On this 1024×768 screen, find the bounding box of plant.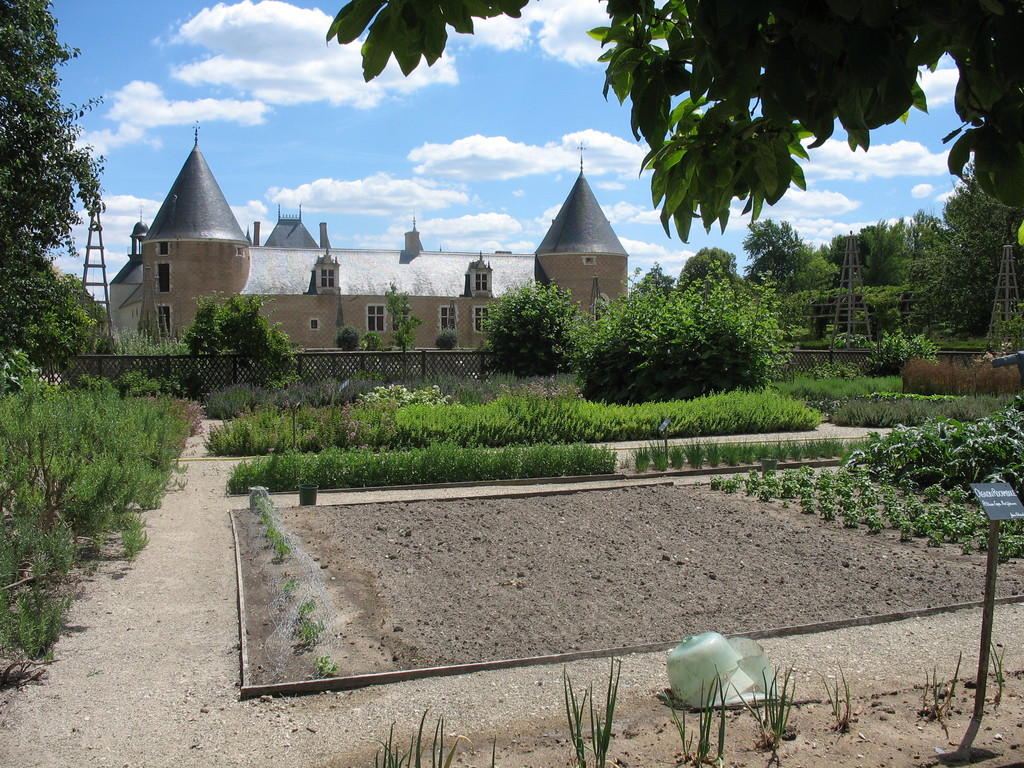
Bounding box: [left=724, top=660, right=800, bottom=748].
